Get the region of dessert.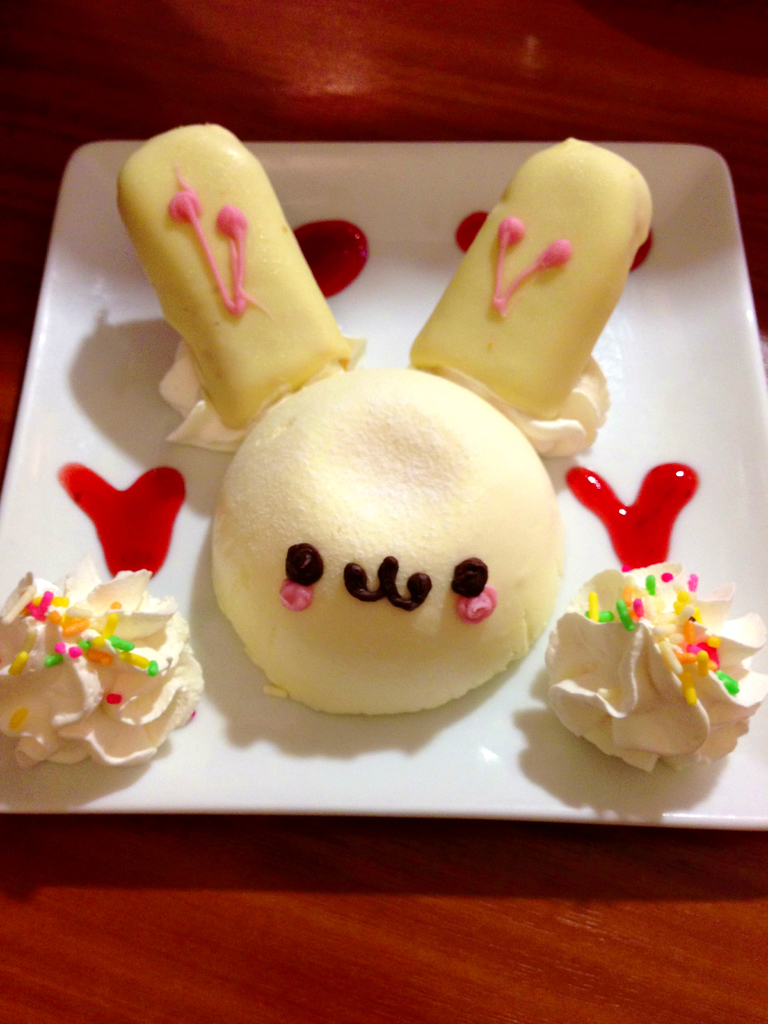
<region>122, 122, 368, 431</region>.
